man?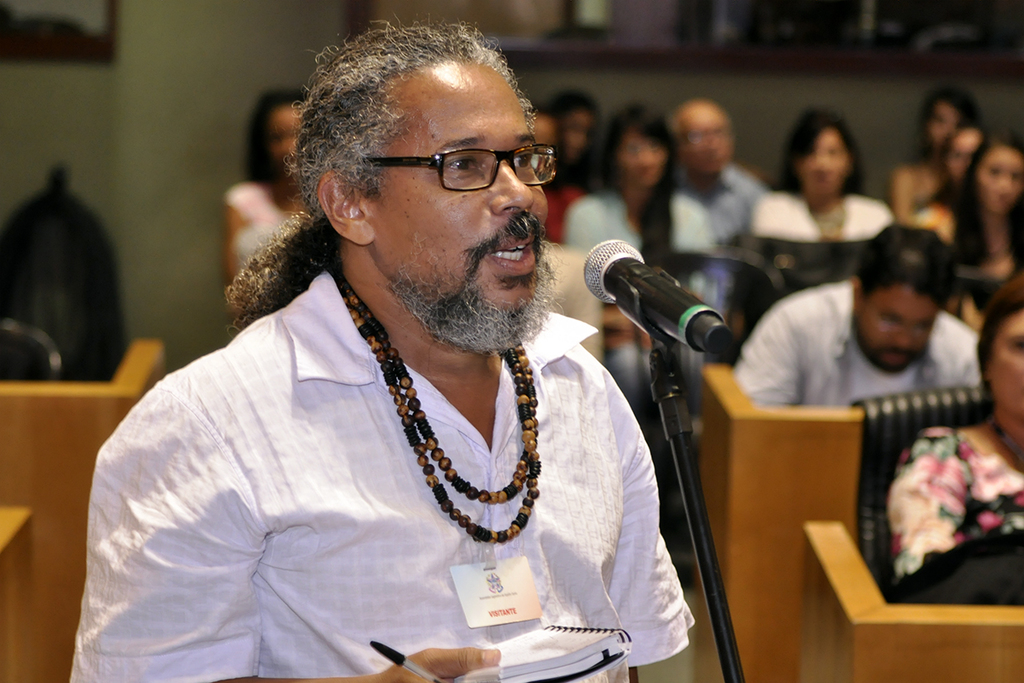
x1=663 y1=98 x2=771 y2=302
